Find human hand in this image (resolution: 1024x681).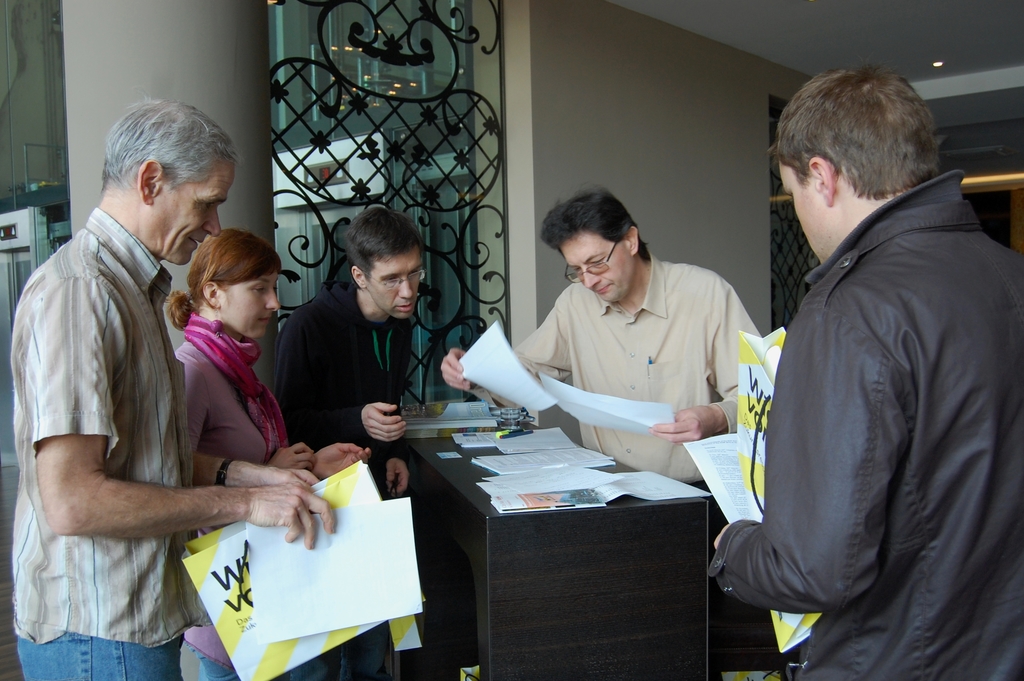
<bbox>312, 443, 372, 485</bbox>.
